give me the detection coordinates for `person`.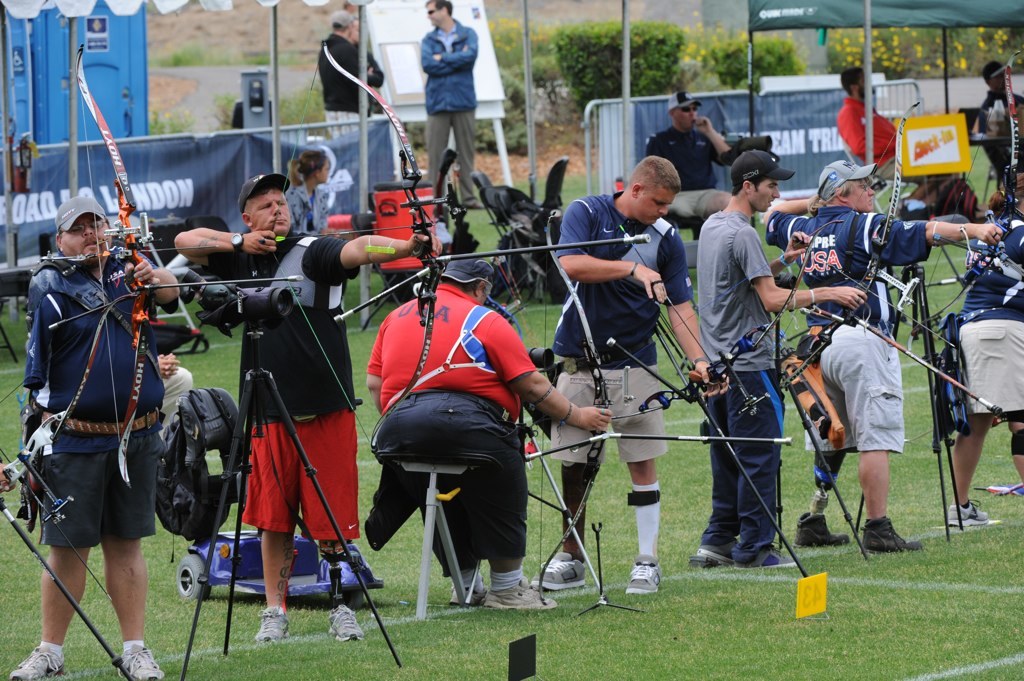
l=175, t=175, r=431, b=640.
